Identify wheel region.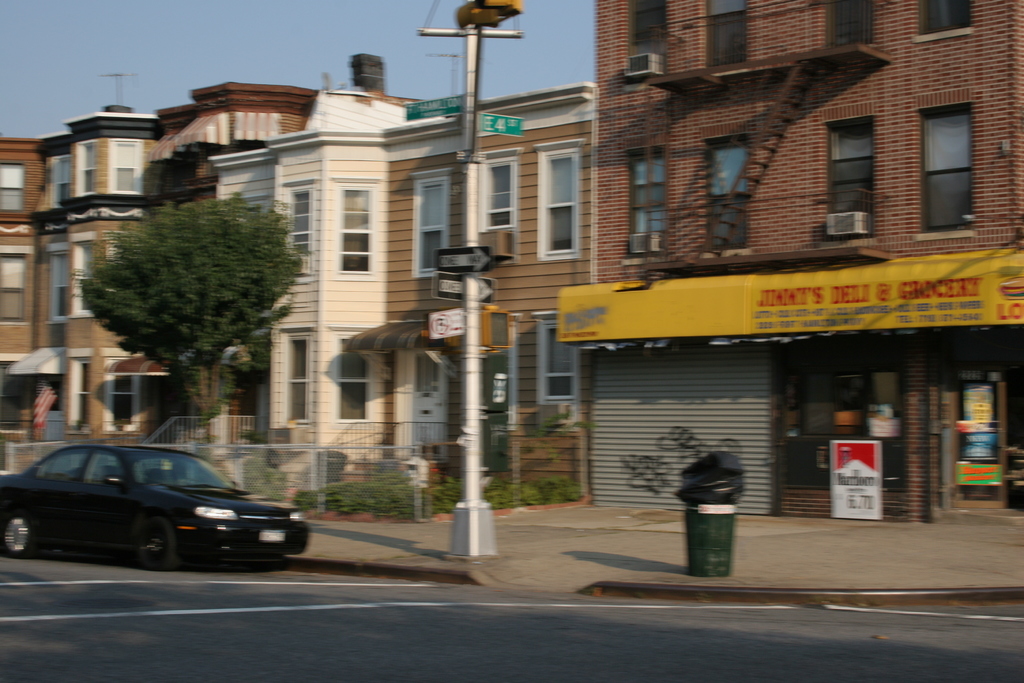
Region: 0/514/35/552.
